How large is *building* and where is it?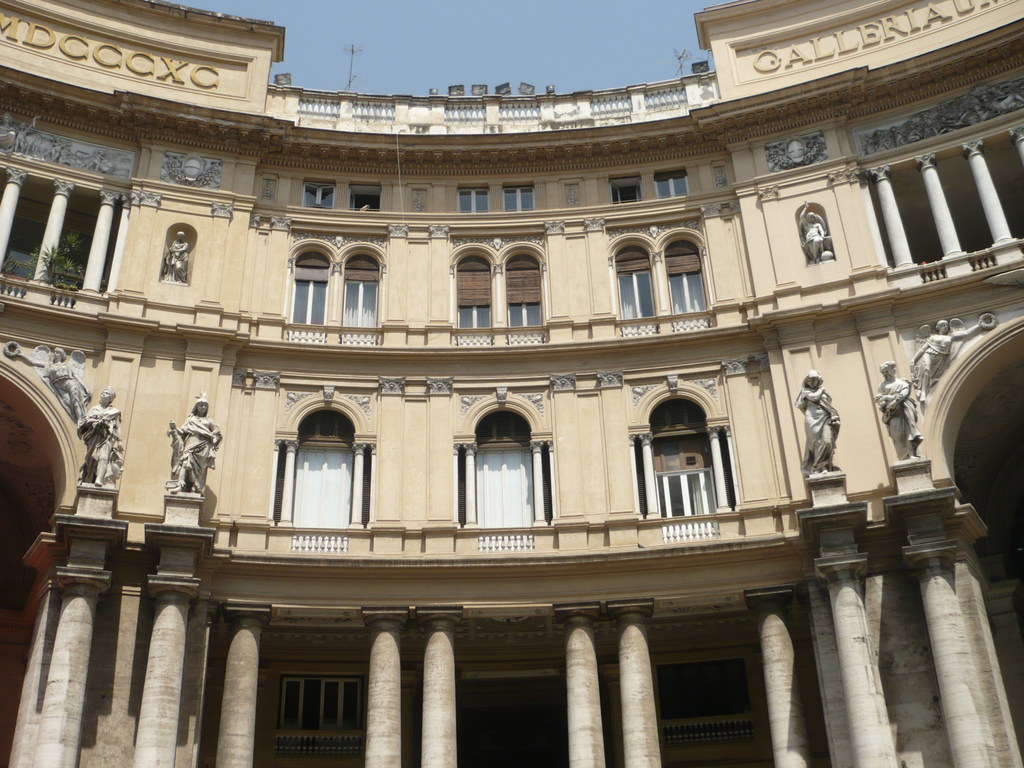
Bounding box: <bbox>1, 0, 1014, 759</bbox>.
